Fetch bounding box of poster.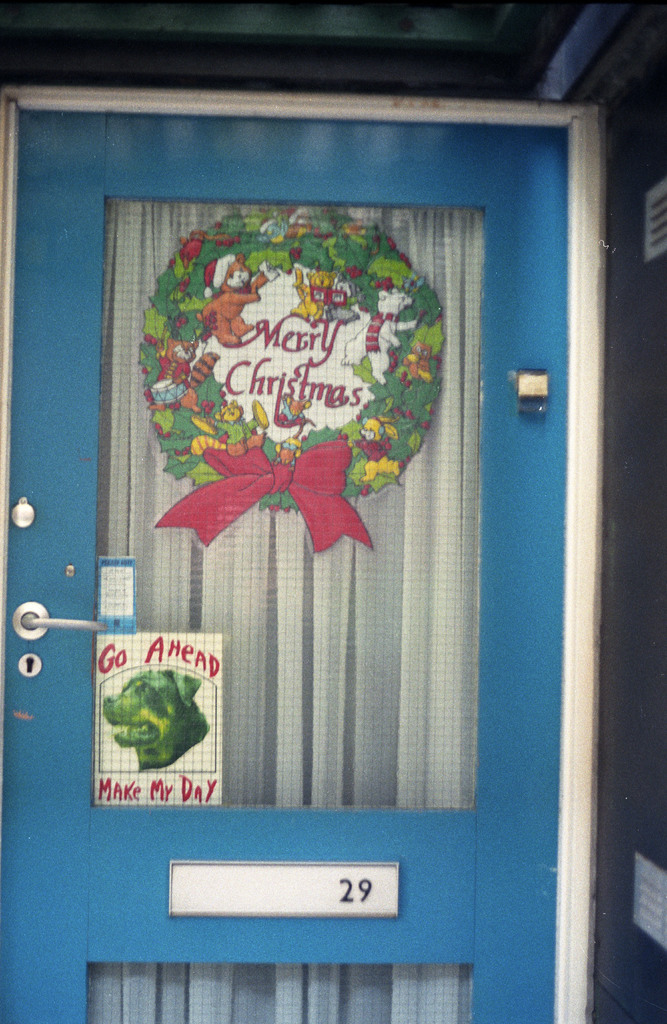
Bbox: (x1=95, y1=202, x2=476, y2=808).
